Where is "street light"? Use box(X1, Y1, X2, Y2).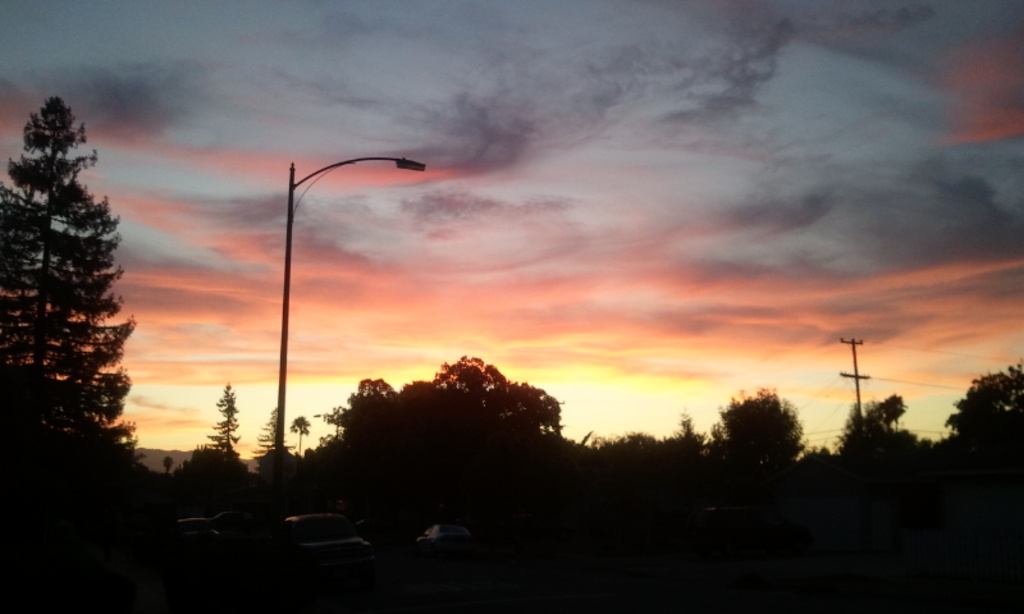
box(241, 125, 420, 496).
